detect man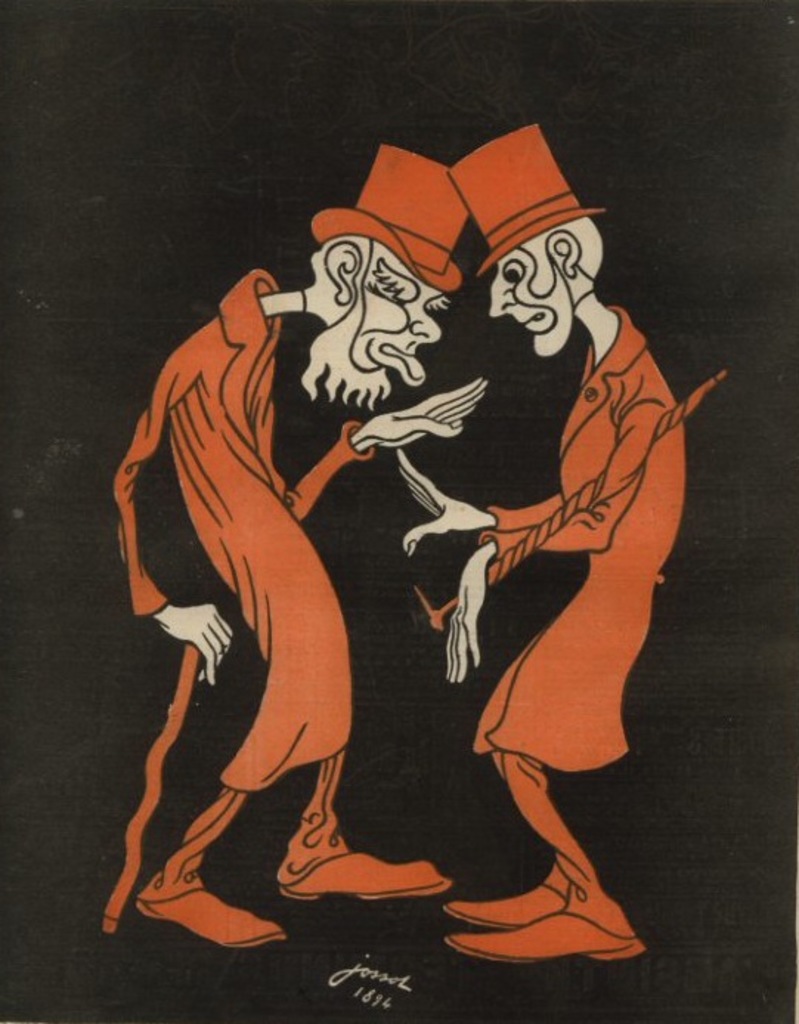
114:139:495:952
